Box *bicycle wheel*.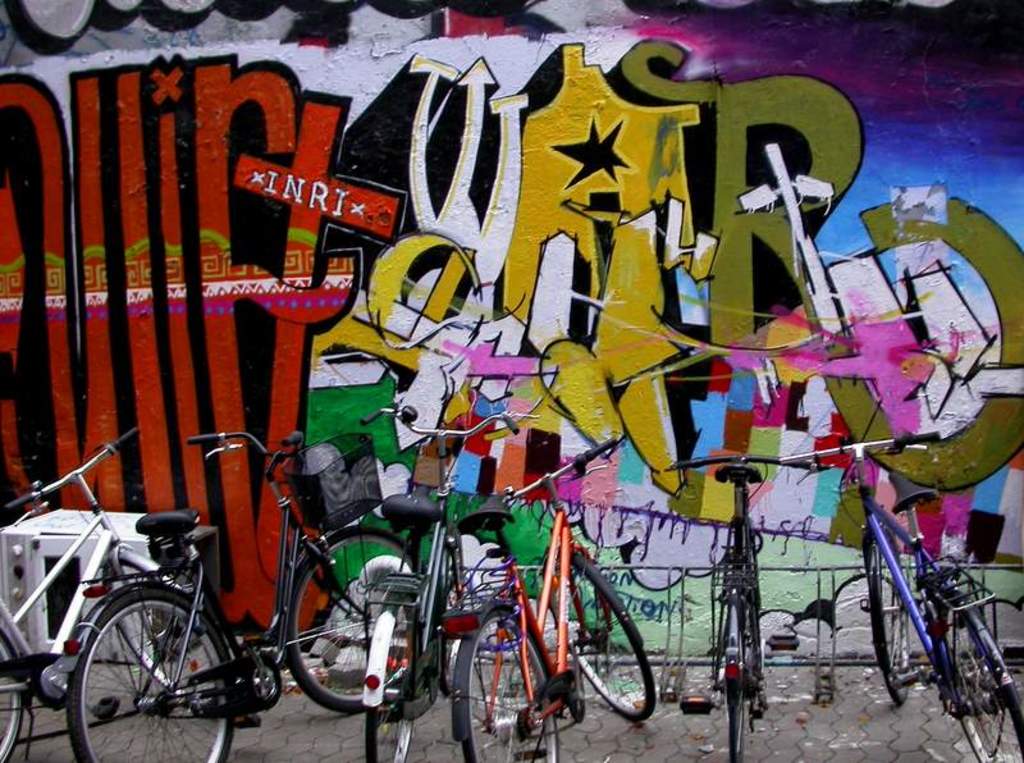
bbox=(543, 550, 662, 723).
